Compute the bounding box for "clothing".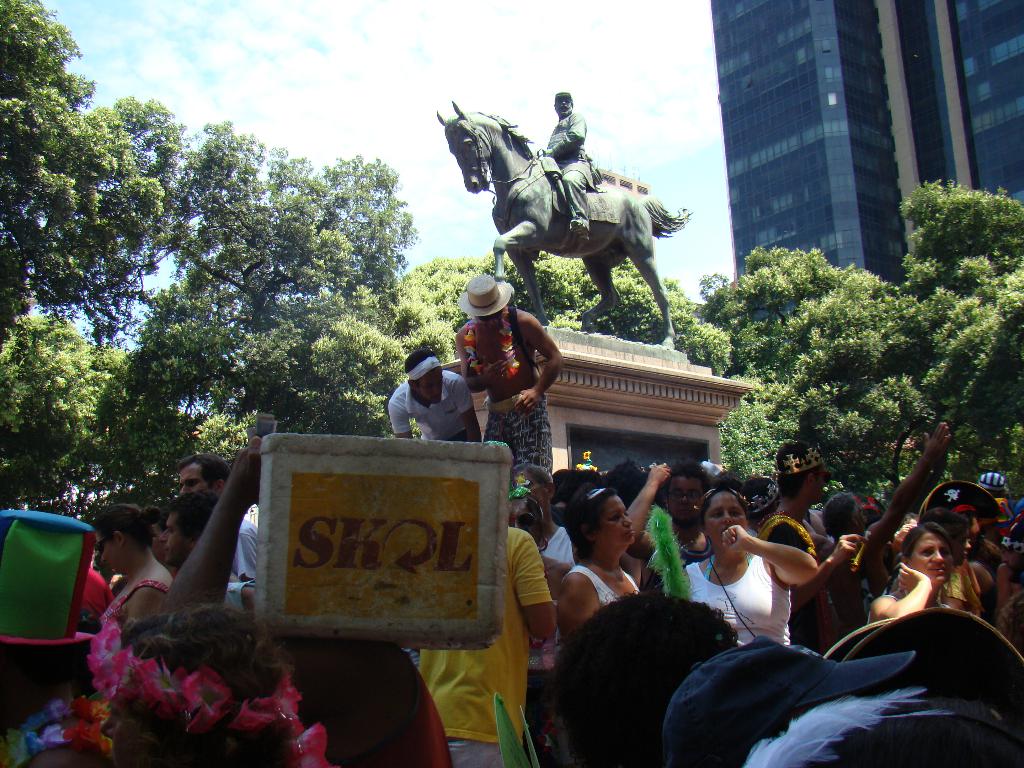
box(453, 300, 551, 481).
